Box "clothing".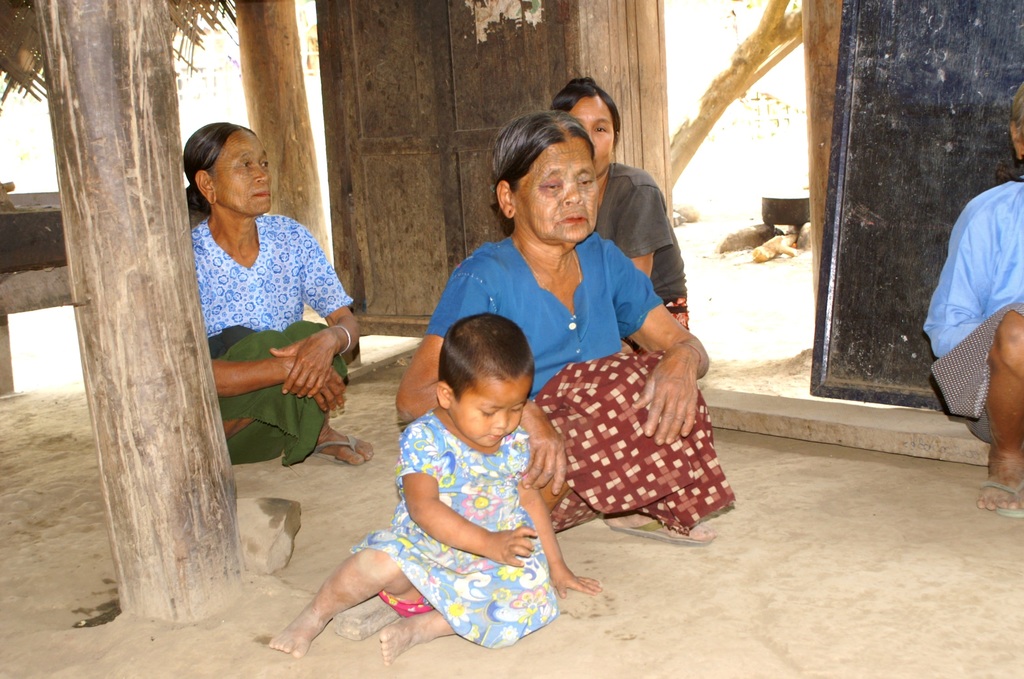
593 163 688 329.
